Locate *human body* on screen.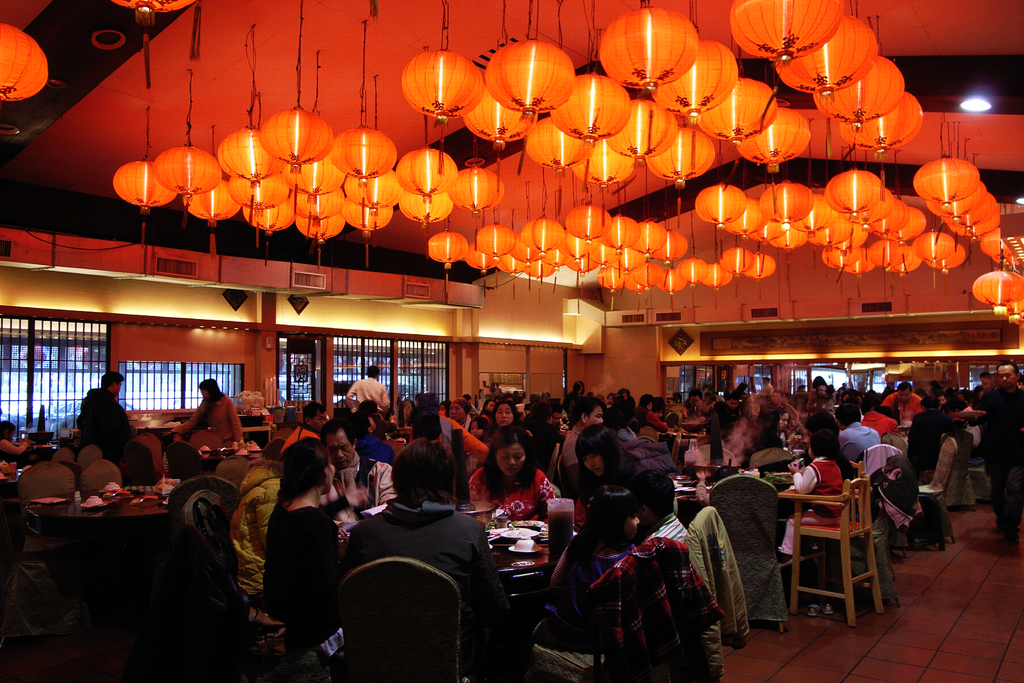
On screen at bbox(762, 384, 788, 410).
